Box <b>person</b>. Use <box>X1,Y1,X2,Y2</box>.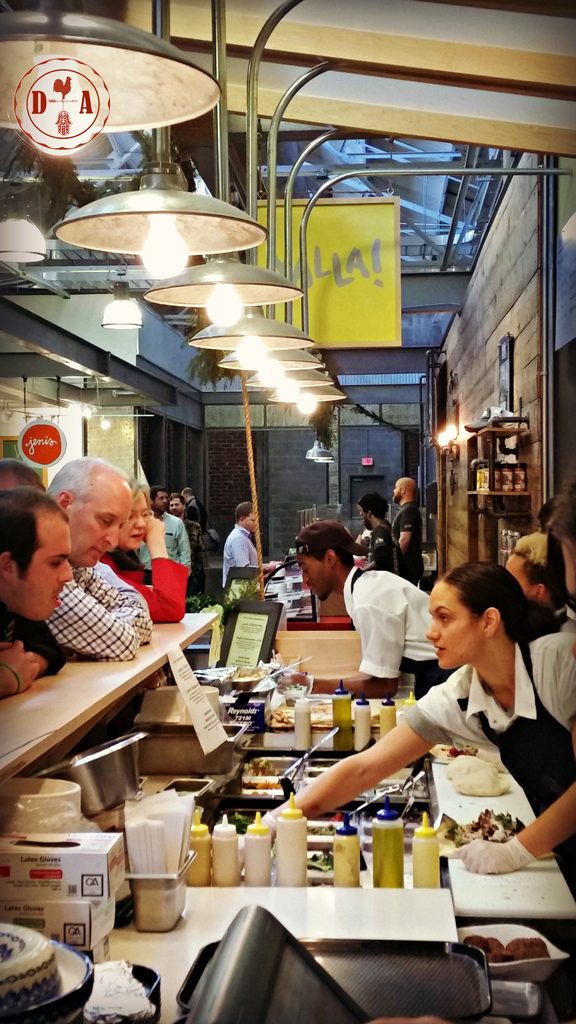
<box>425,468,477,551</box>.
